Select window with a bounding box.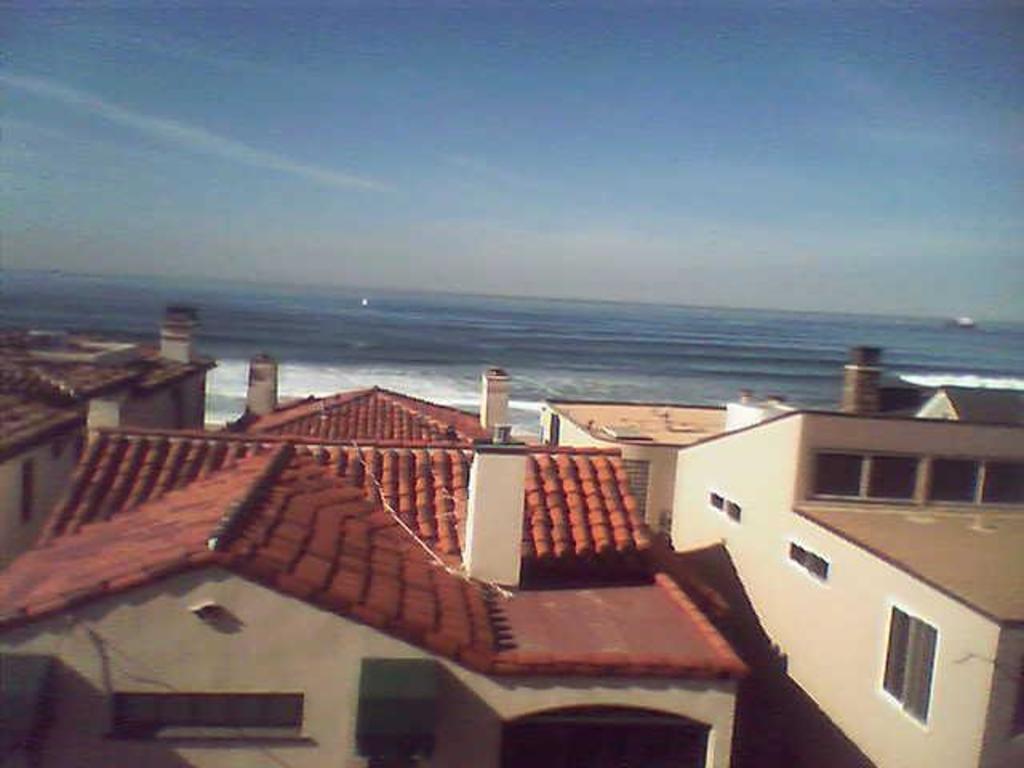
(883,606,942,730).
